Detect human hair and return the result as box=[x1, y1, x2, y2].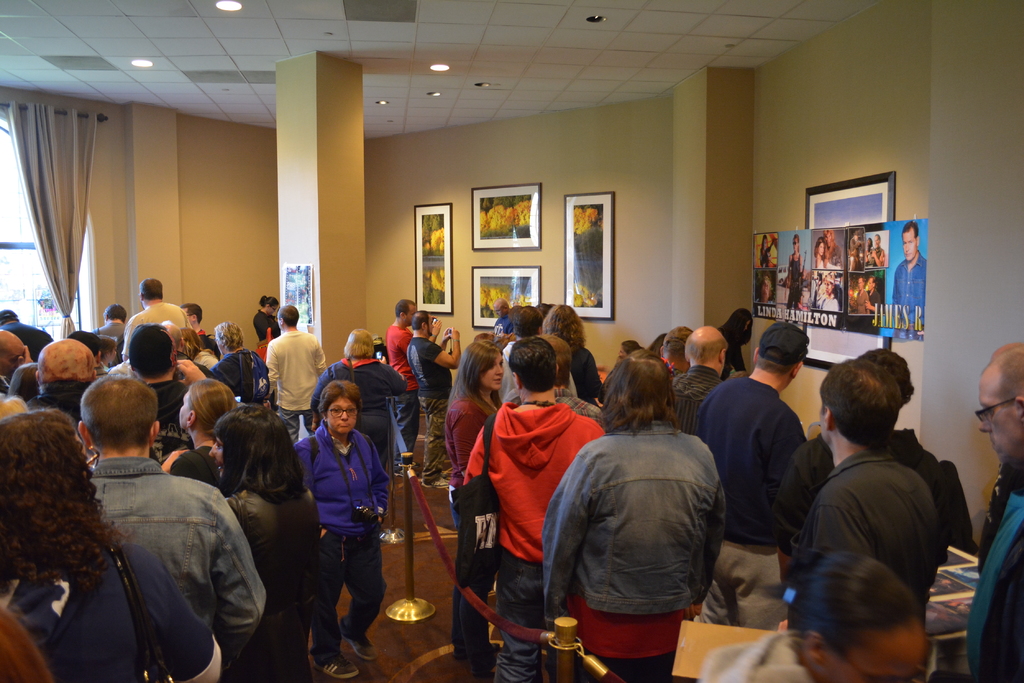
box=[180, 323, 206, 358].
